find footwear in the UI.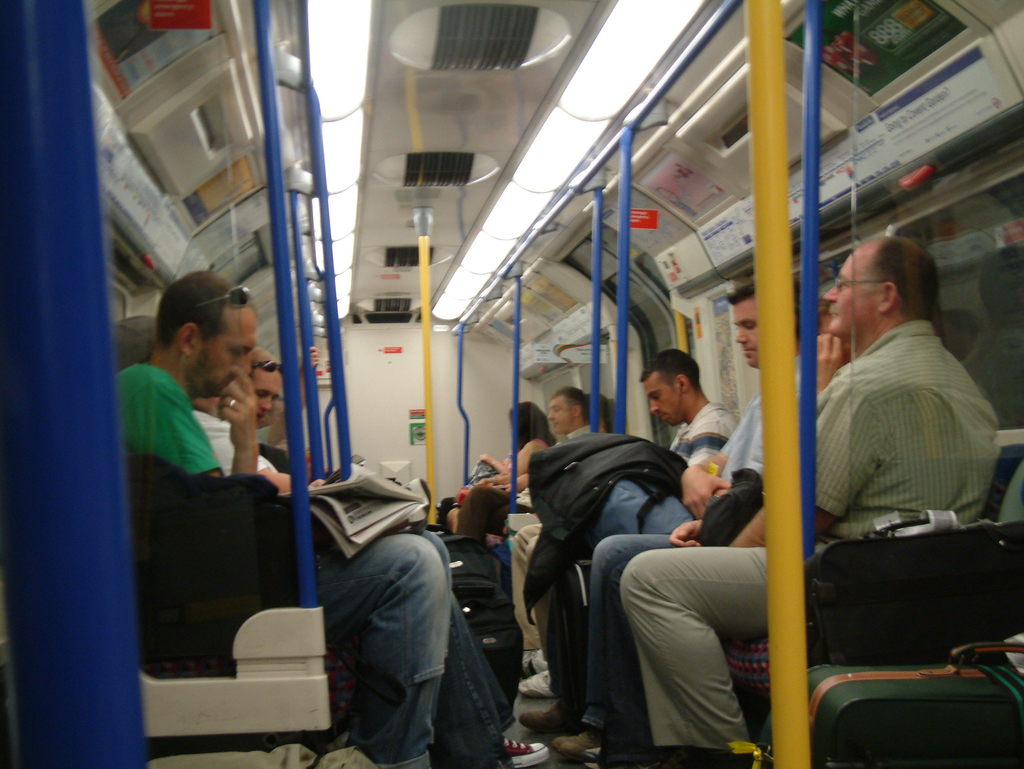
UI element at select_region(500, 740, 548, 768).
